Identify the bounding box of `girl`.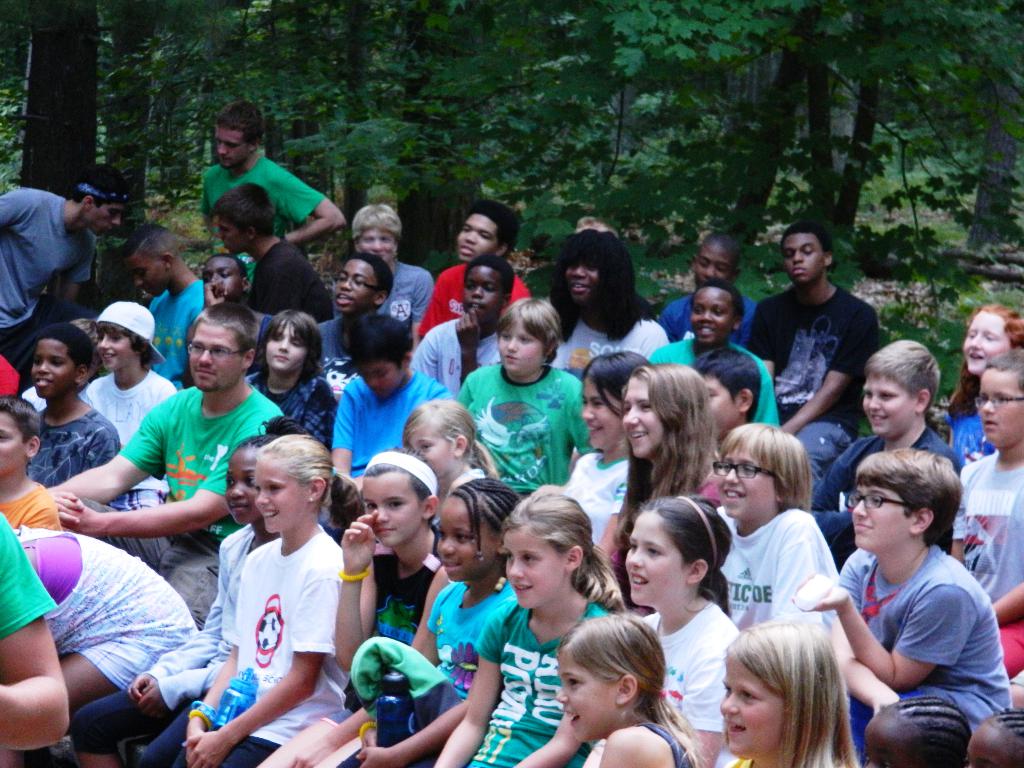
x1=594, y1=365, x2=721, y2=588.
